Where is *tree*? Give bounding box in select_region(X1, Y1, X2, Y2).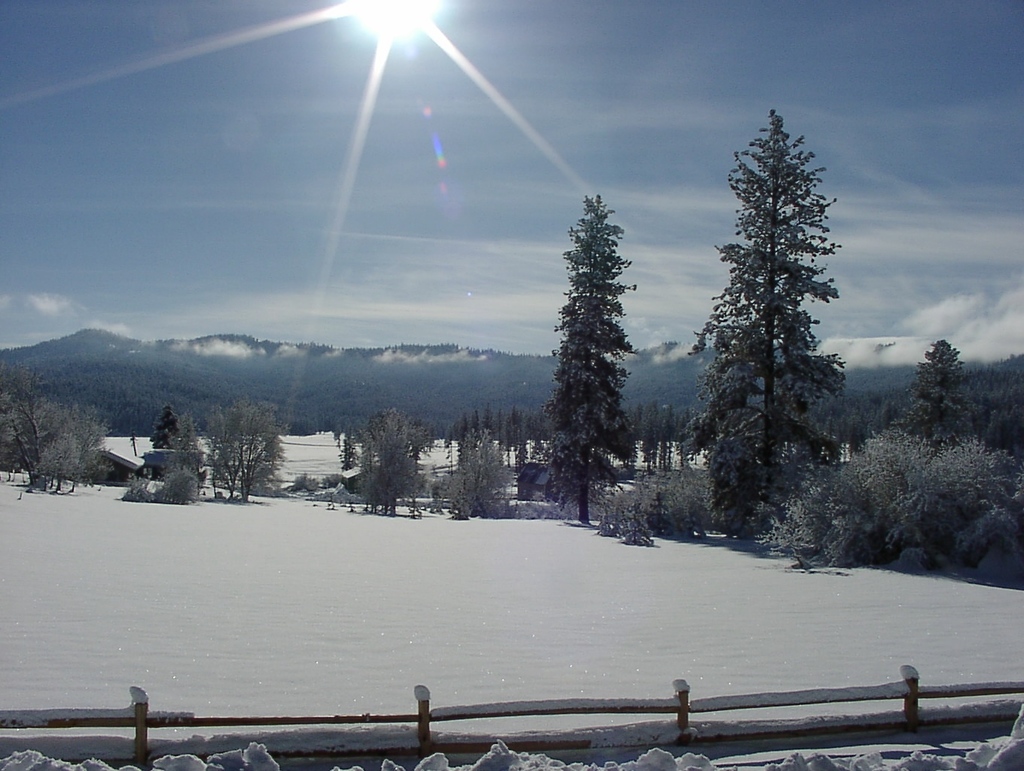
select_region(48, 422, 81, 495).
